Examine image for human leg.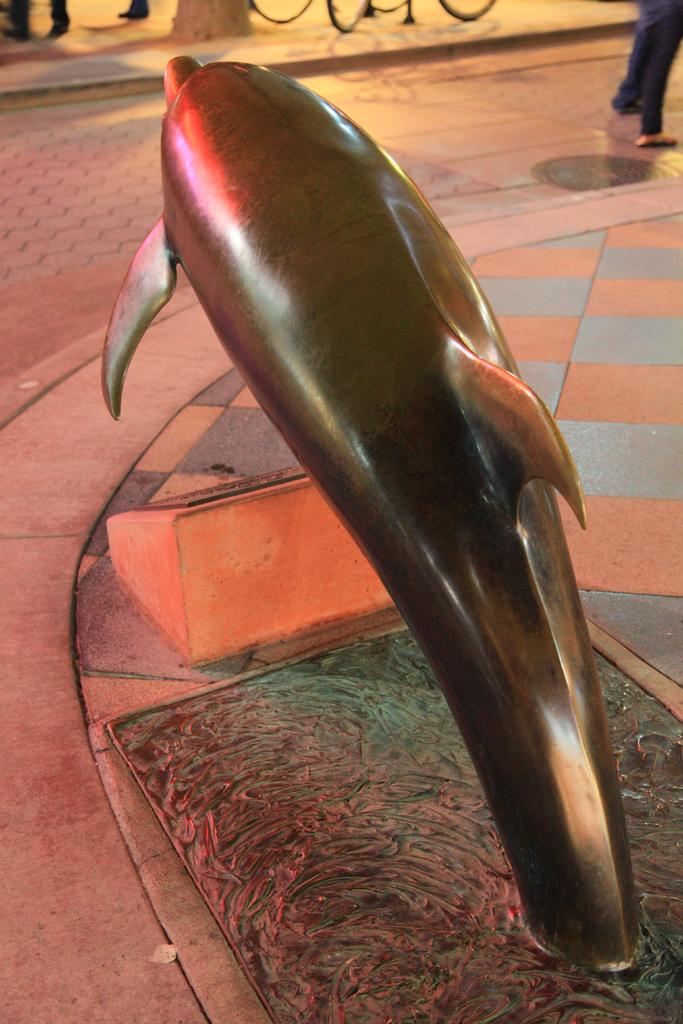
Examination result: {"x1": 635, "y1": 0, "x2": 682, "y2": 147}.
